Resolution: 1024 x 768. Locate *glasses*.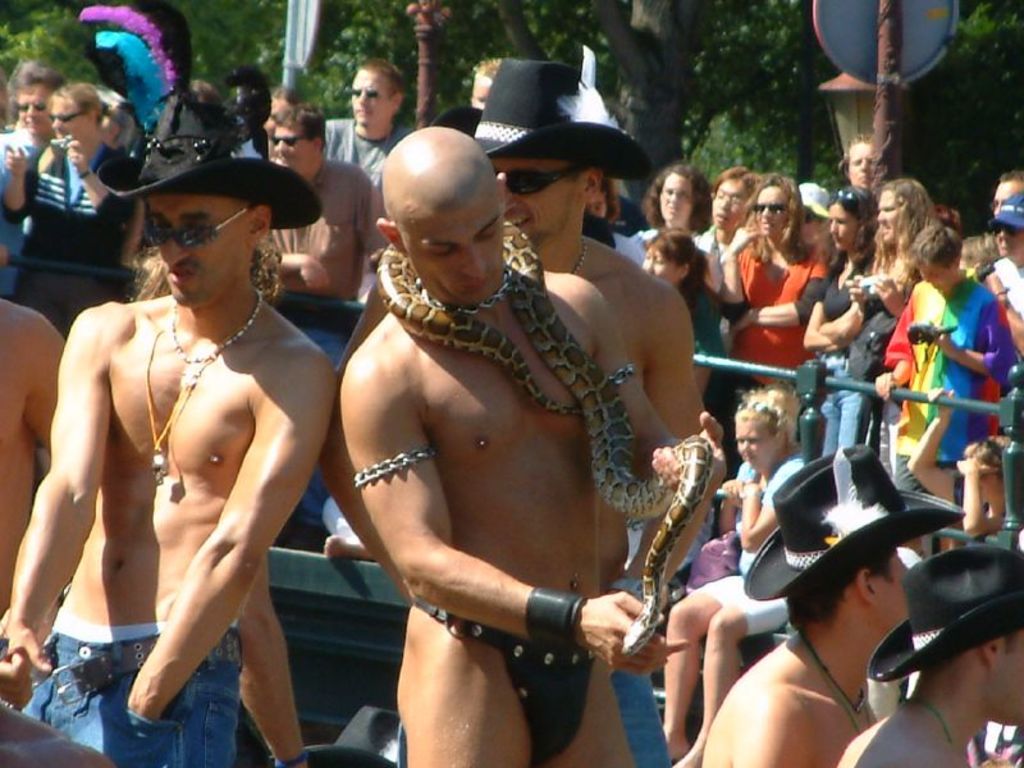
(270, 136, 305, 148).
